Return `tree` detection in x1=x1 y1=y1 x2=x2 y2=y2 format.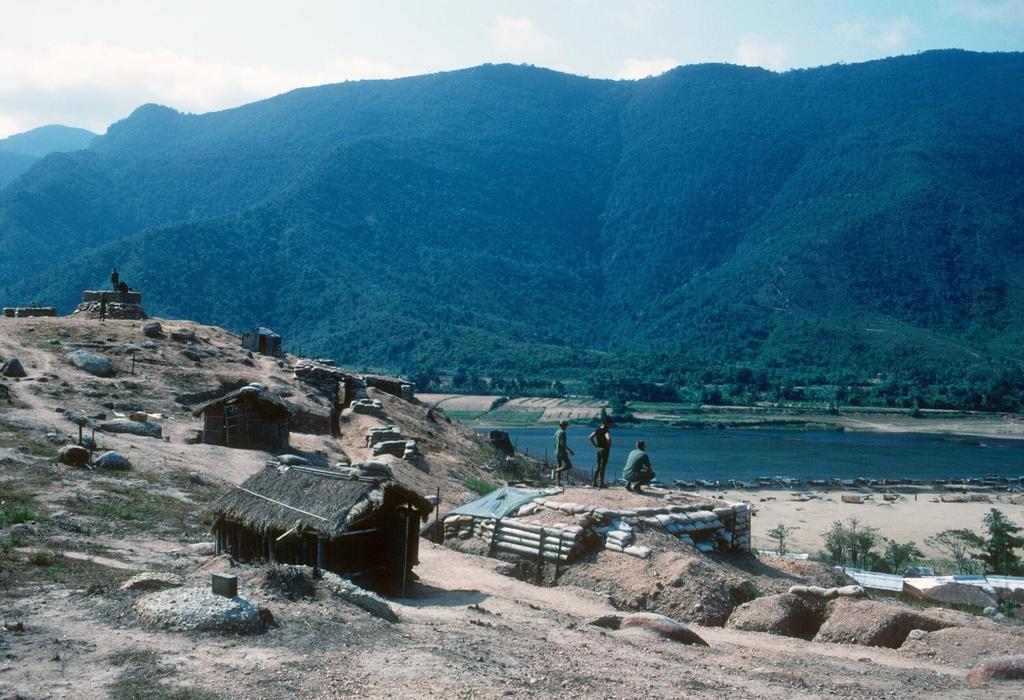
x1=976 y1=503 x2=1021 y2=569.
